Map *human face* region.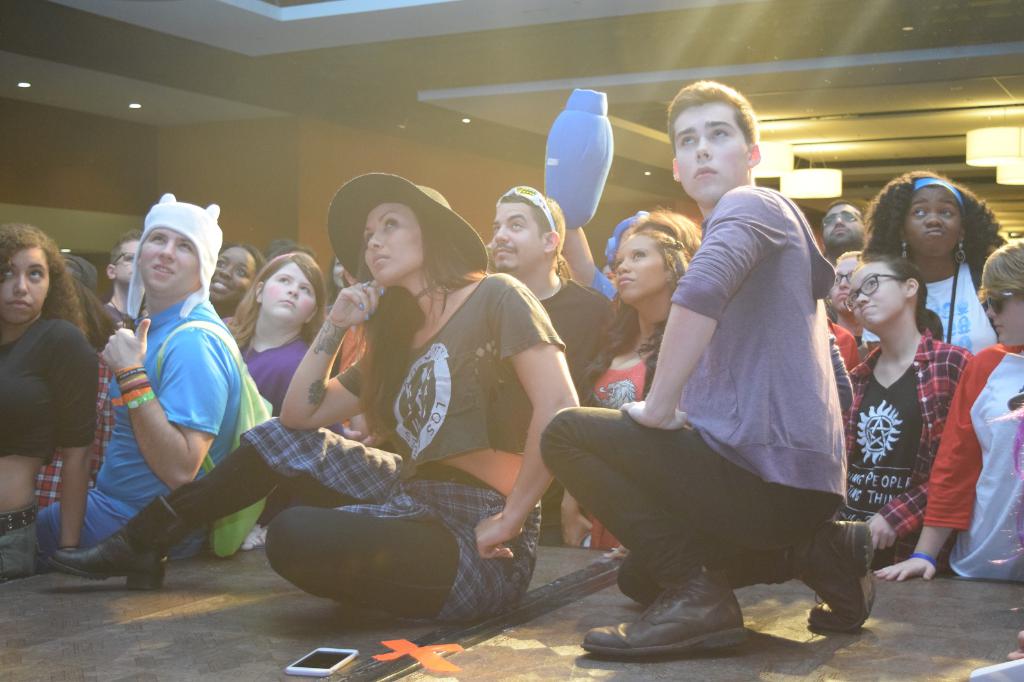
Mapped to BBox(902, 185, 966, 257).
